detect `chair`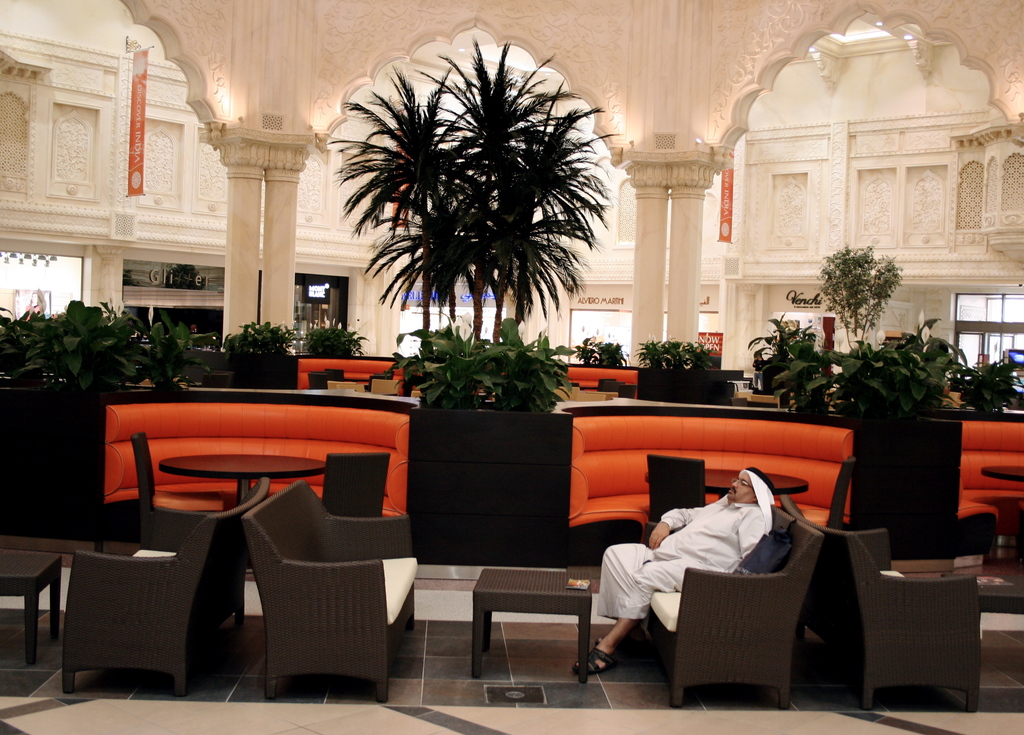
<region>128, 428, 199, 556</region>
